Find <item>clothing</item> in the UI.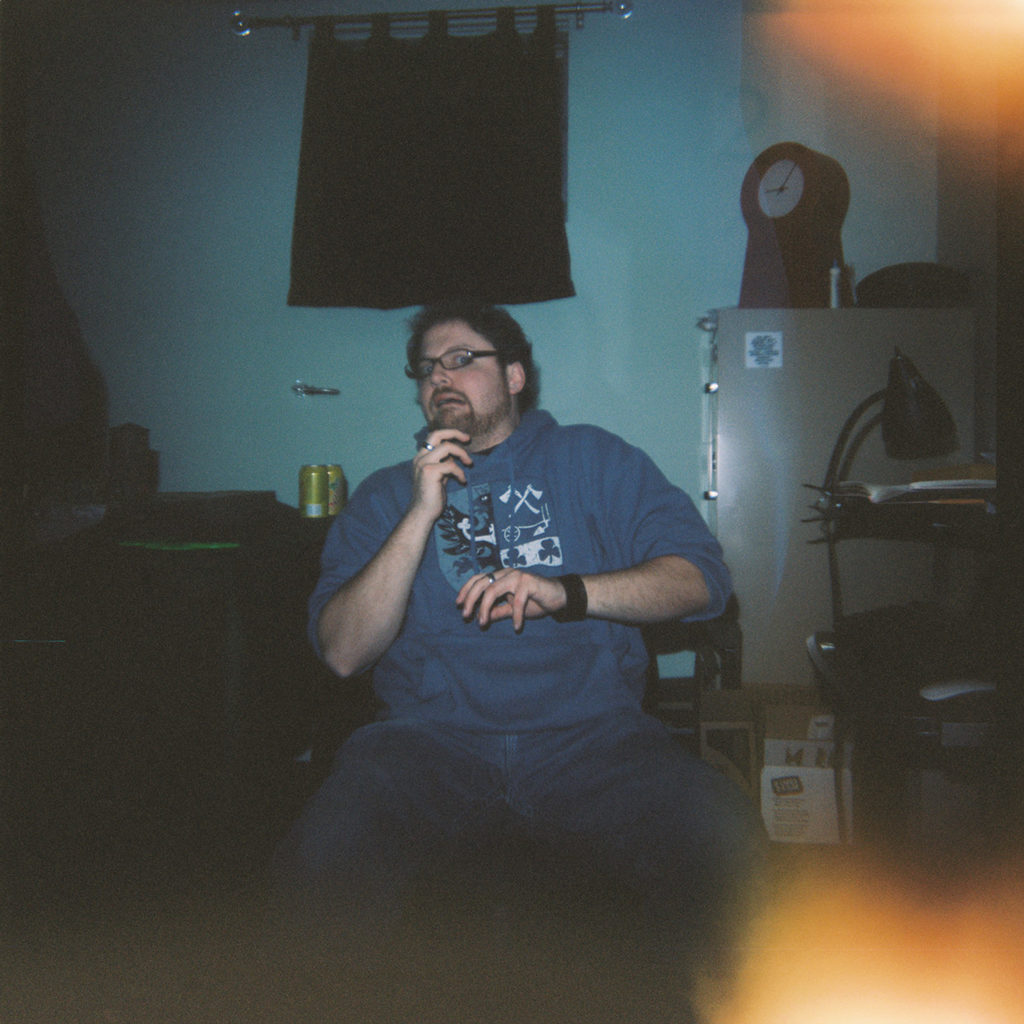
UI element at Rect(304, 403, 738, 736).
